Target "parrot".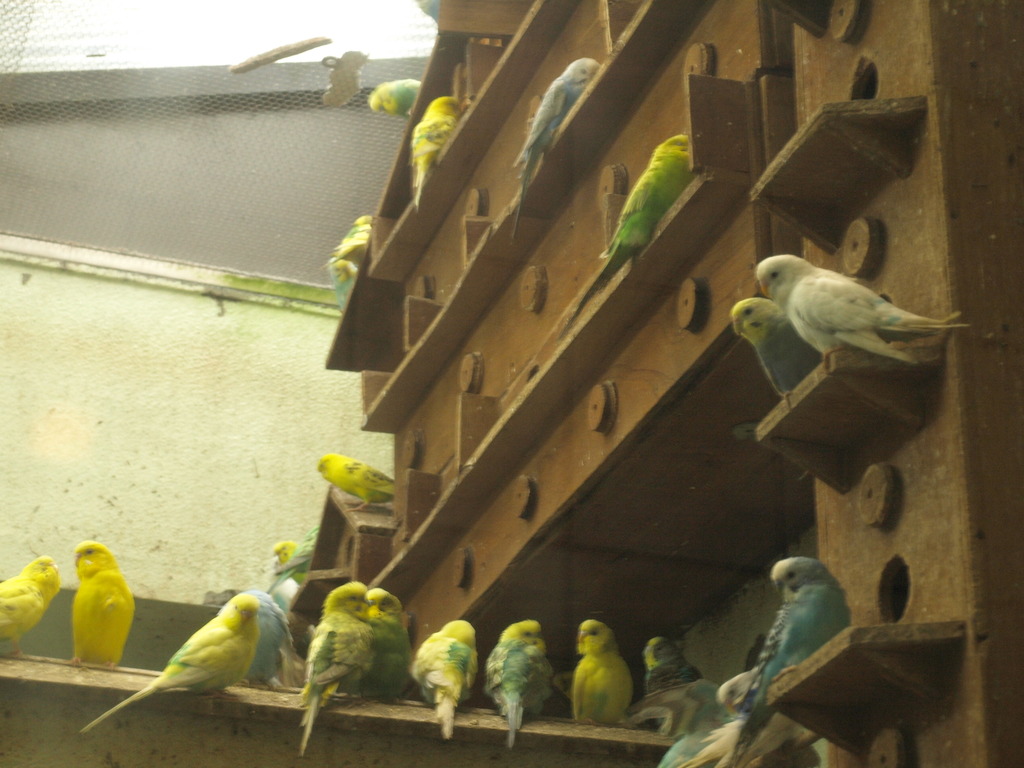
Target region: rect(514, 56, 596, 236).
